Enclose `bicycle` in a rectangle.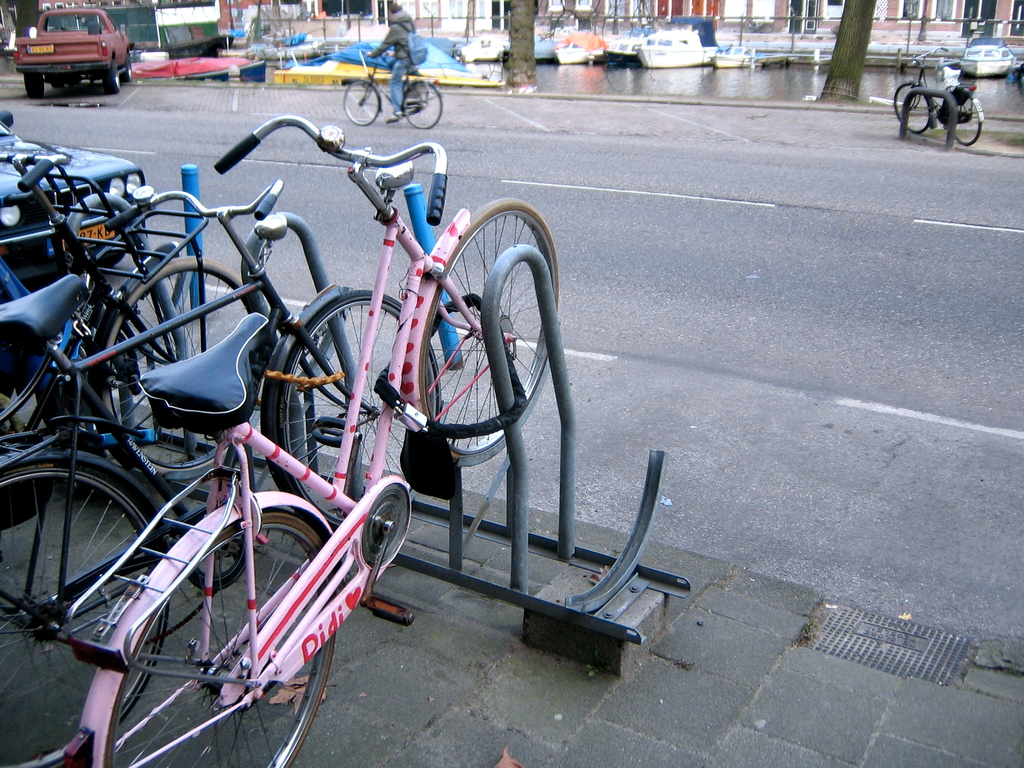
(0,148,271,481).
